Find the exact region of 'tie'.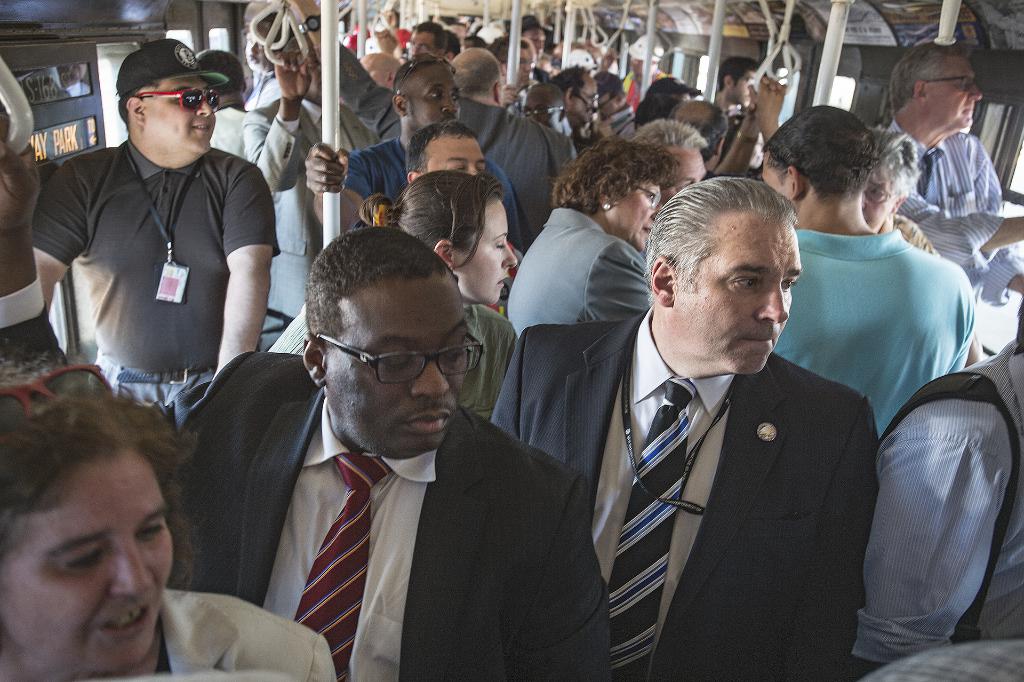
Exact region: locate(598, 377, 695, 681).
